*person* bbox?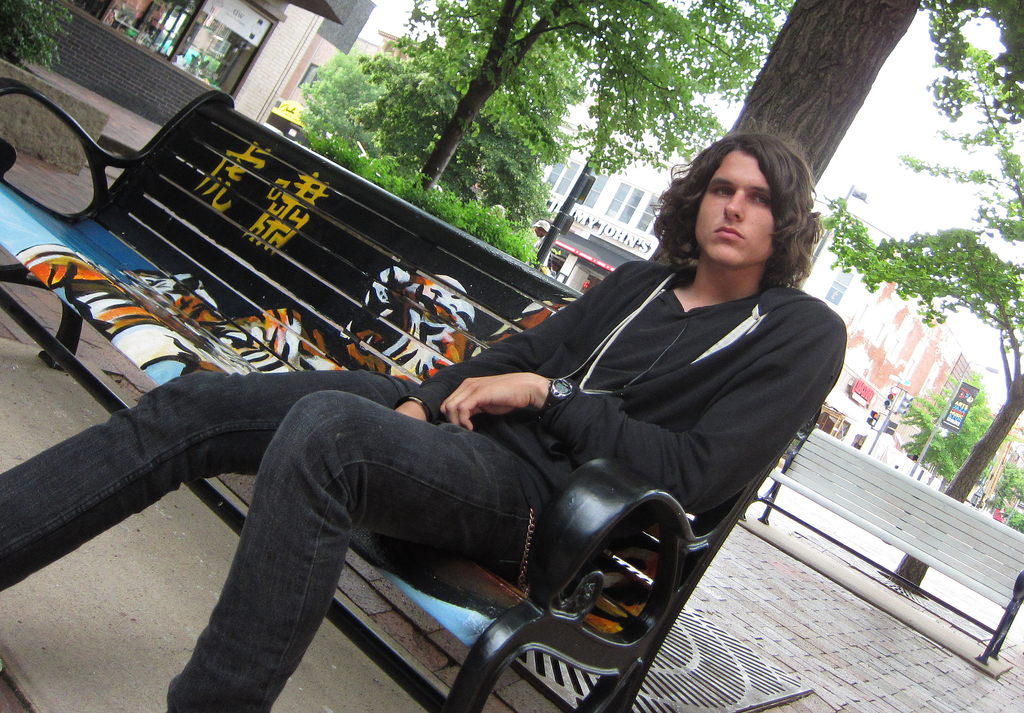
0:127:848:706
